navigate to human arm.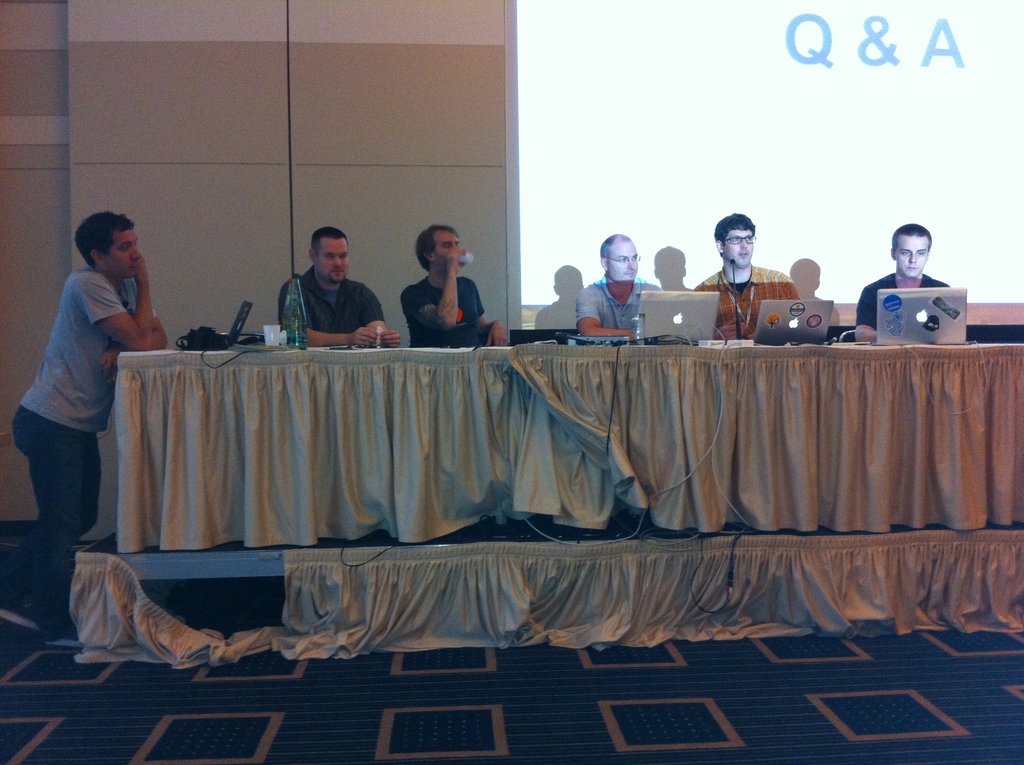
Navigation target: box=[356, 281, 401, 346].
